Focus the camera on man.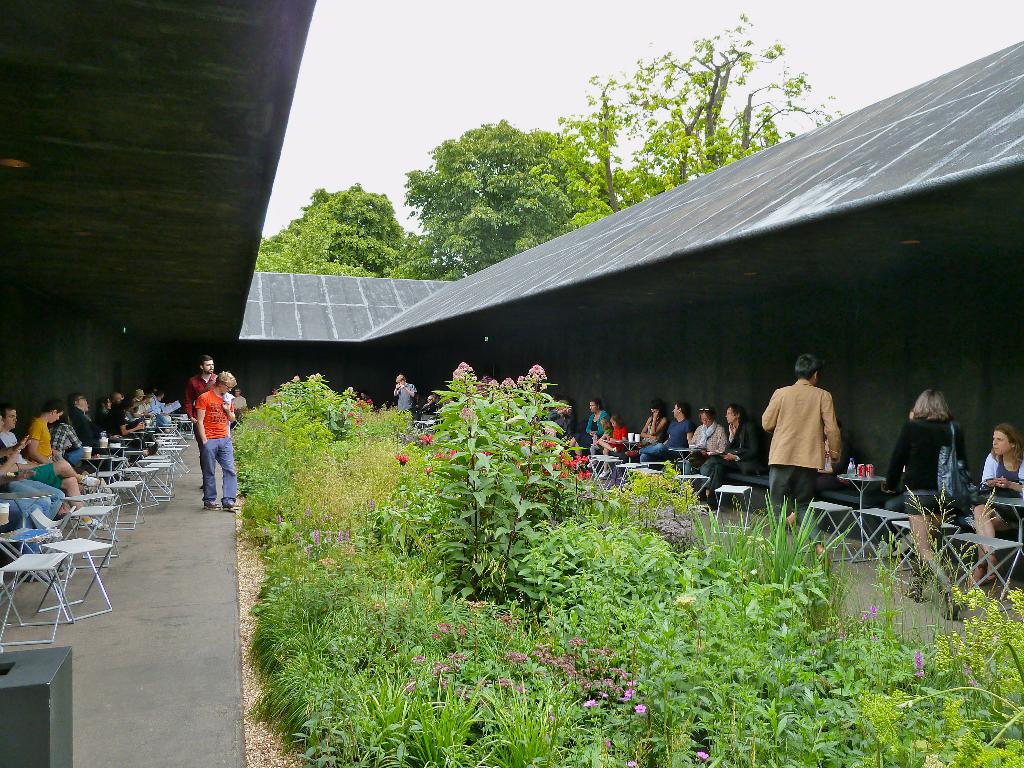
Focus region: (x1=762, y1=349, x2=867, y2=515).
